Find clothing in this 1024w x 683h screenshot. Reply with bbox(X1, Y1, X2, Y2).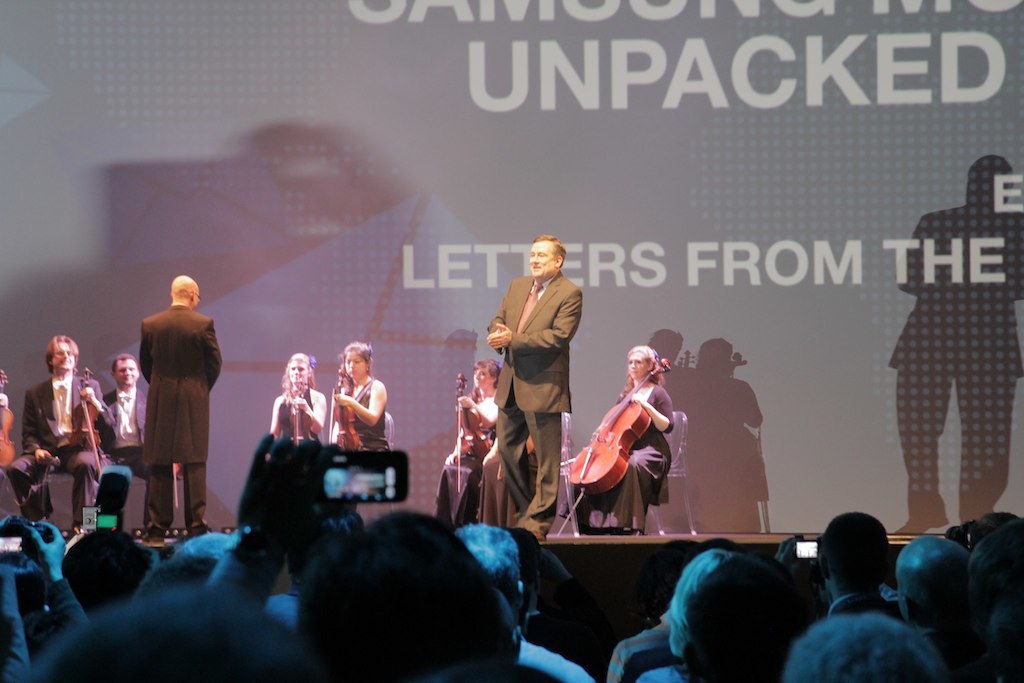
bbox(486, 258, 582, 536).
